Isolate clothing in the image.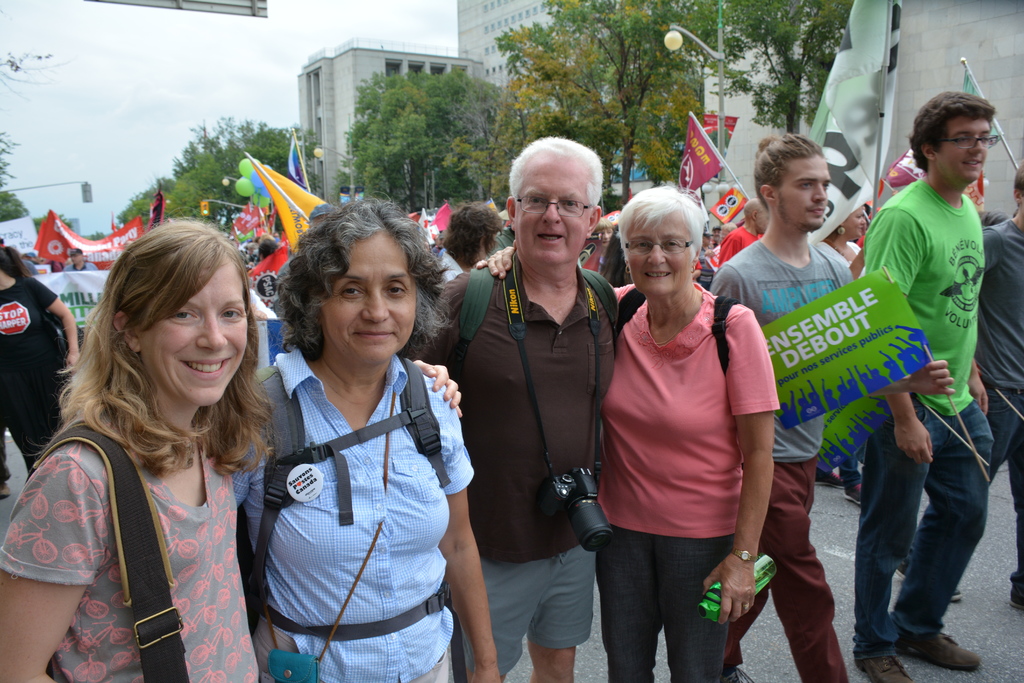
Isolated region: detection(238, 342, 474, 682).
